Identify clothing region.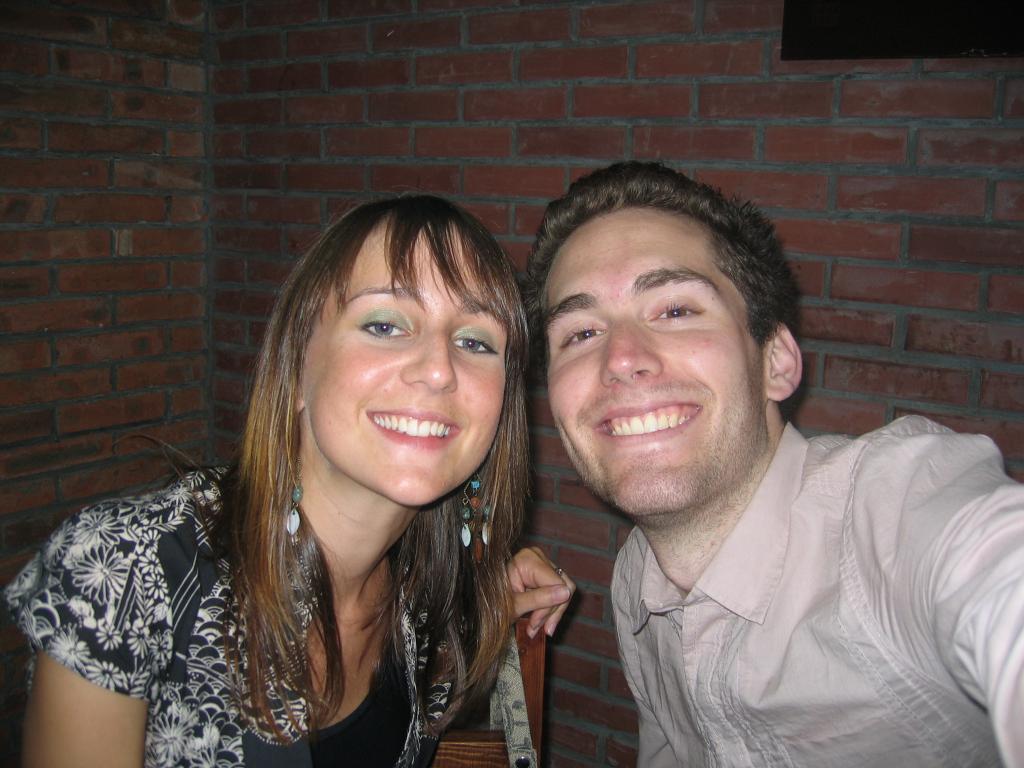
Region: box(545, 351, 1023, 761).
